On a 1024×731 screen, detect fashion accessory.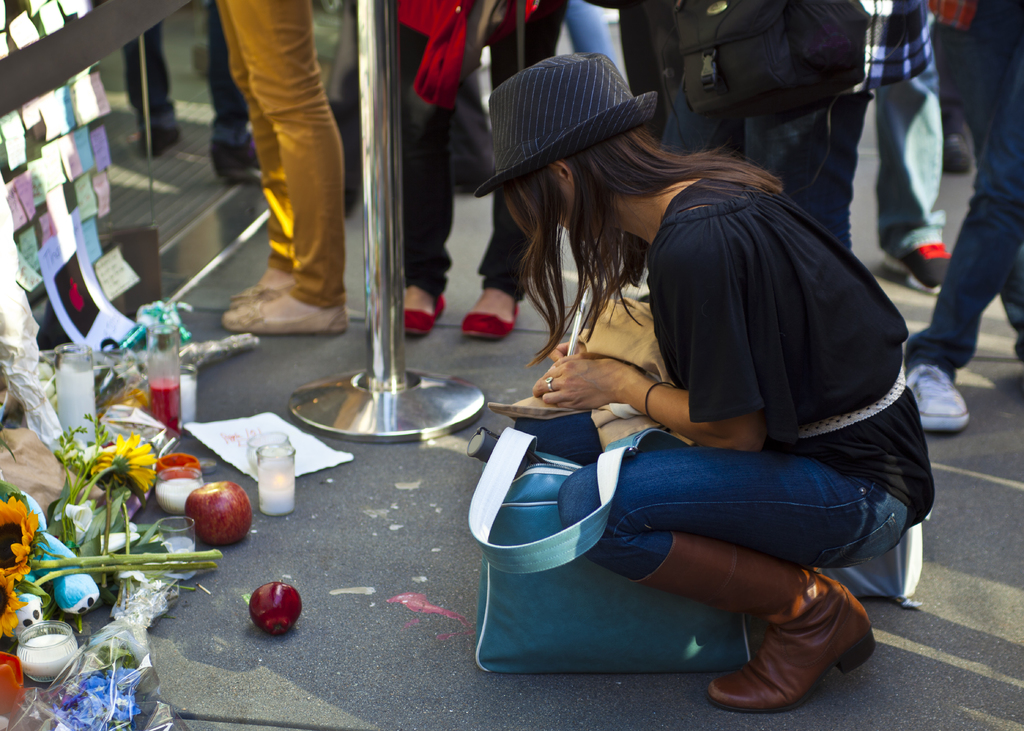
(212,138,263,179).
